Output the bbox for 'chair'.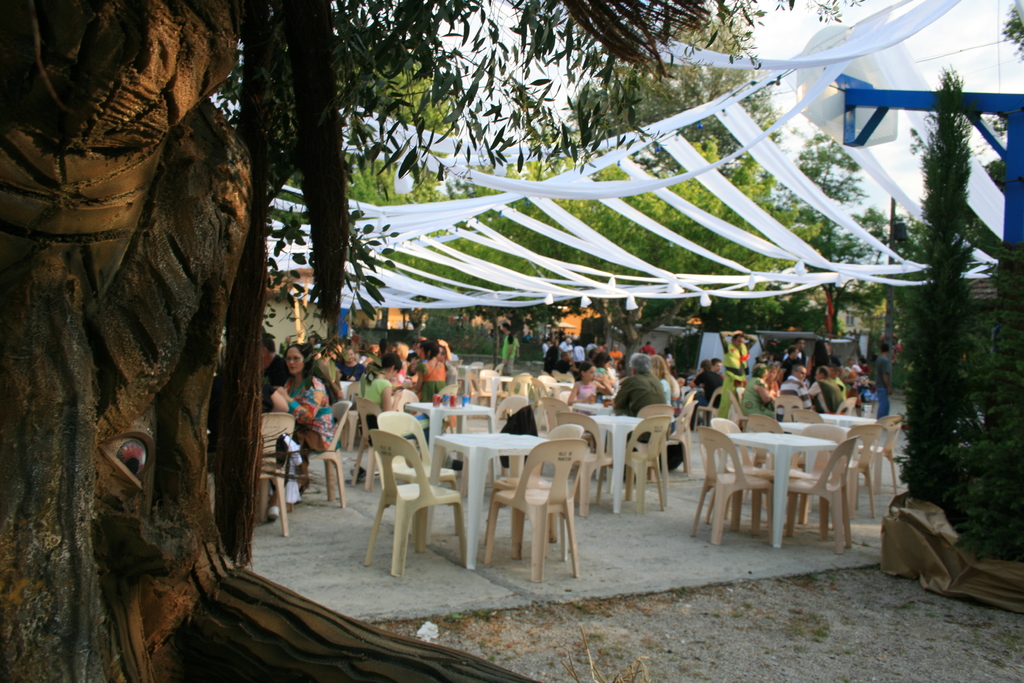
Rect(344, 395, 413, 490).
